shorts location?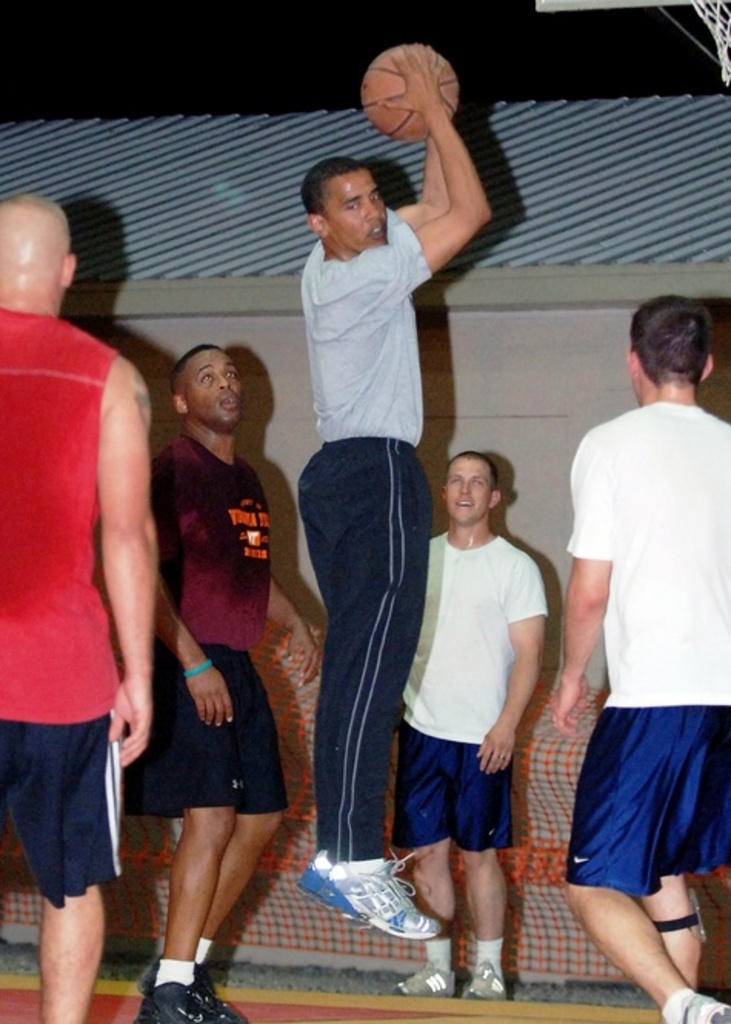
locate(0, 710, 123, 910)
